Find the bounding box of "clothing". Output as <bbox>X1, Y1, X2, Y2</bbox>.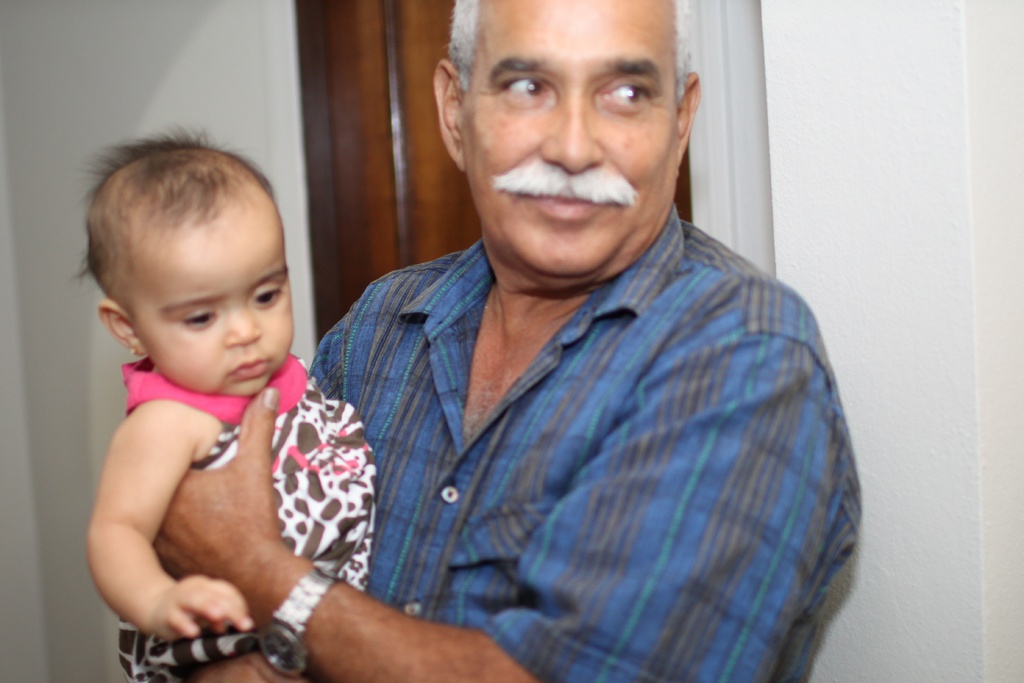
<bbox>237, 169, 856, 682</bbox>.
